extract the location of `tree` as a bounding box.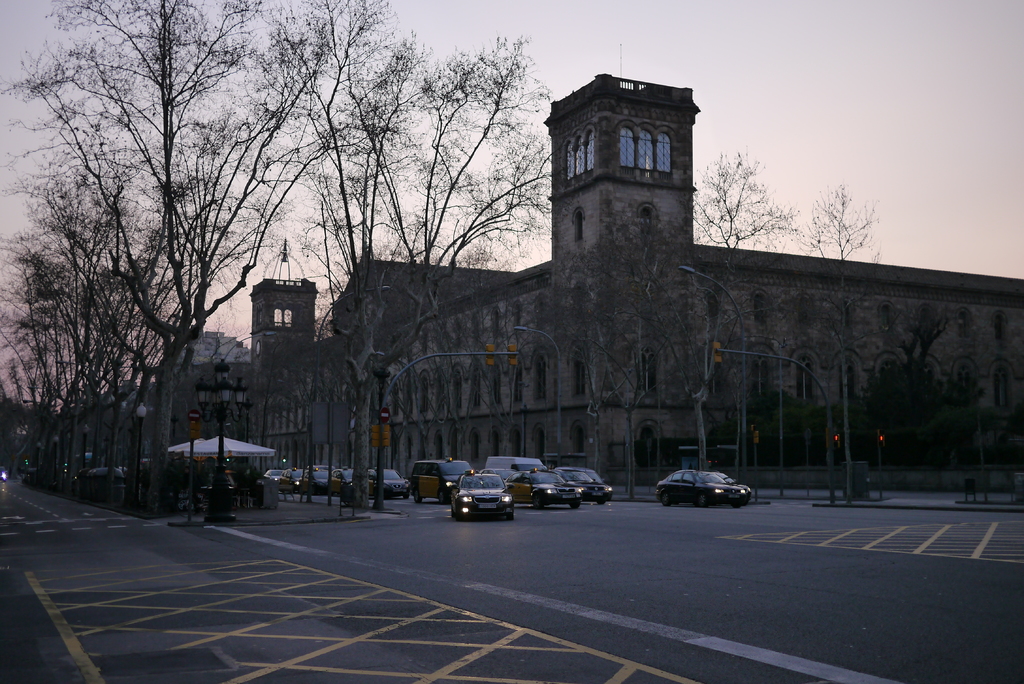
box=[751, 184, 893, 520].
